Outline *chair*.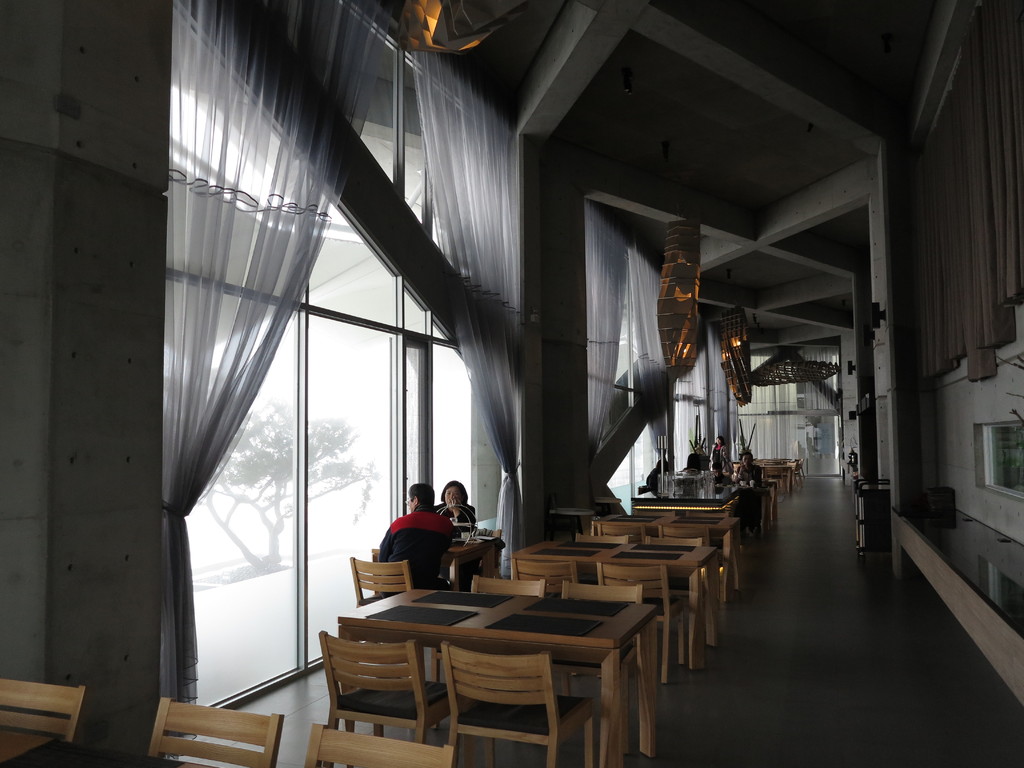
Outline: x1=686, y1=505, x2=731, y2=574.
